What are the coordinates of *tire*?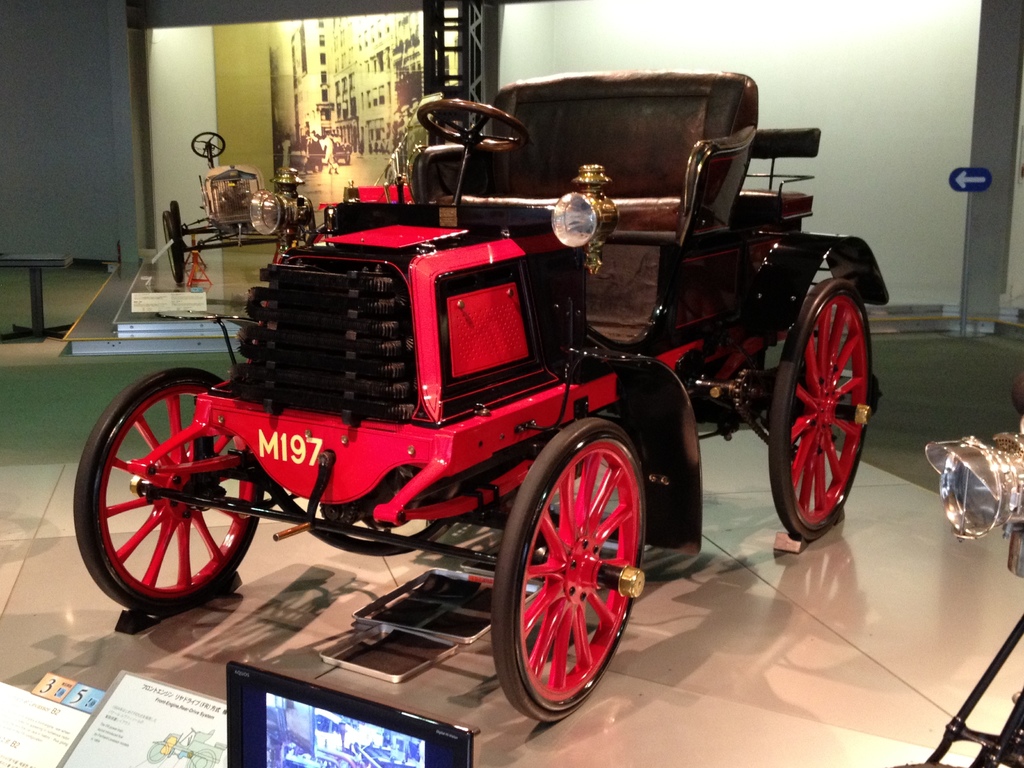
[161, 212, 179, 284].
